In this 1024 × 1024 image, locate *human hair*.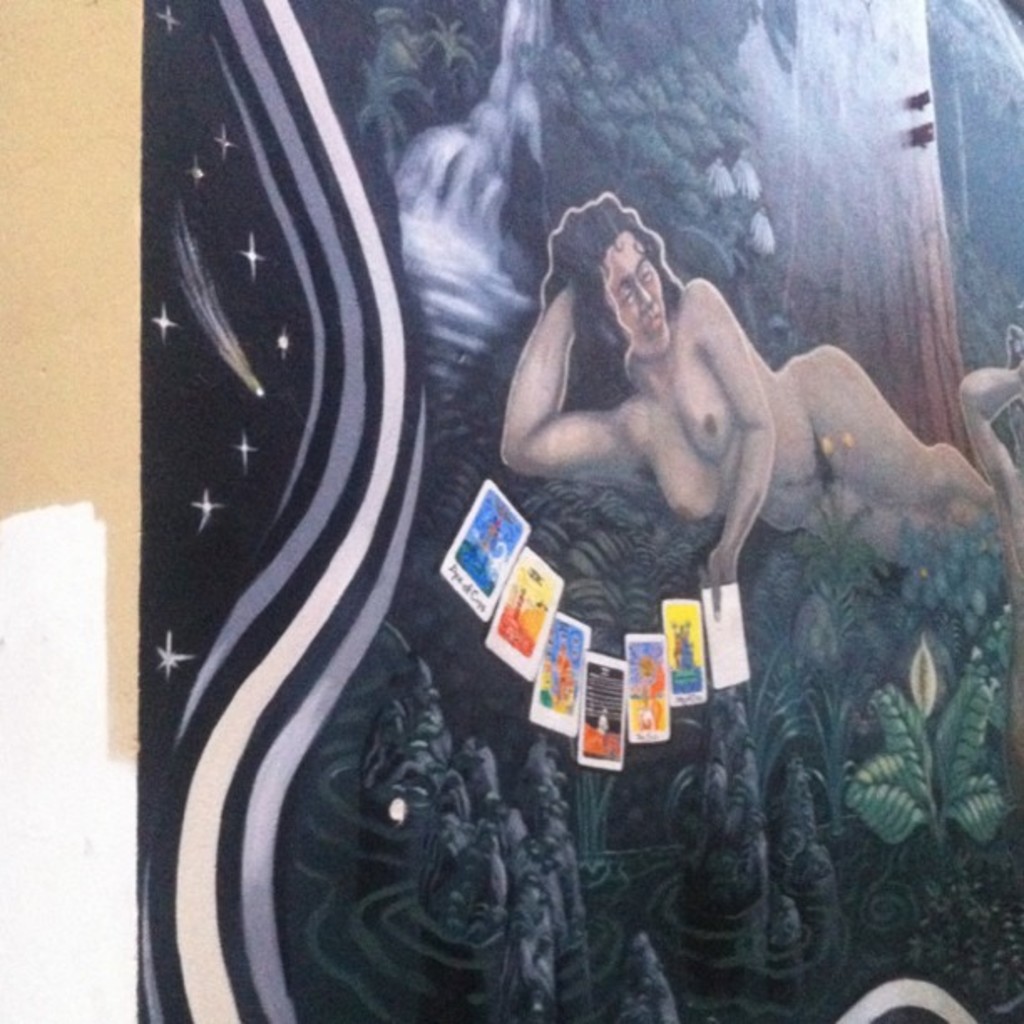
Bounding box: l=557, t=194, r=714, b=368.
